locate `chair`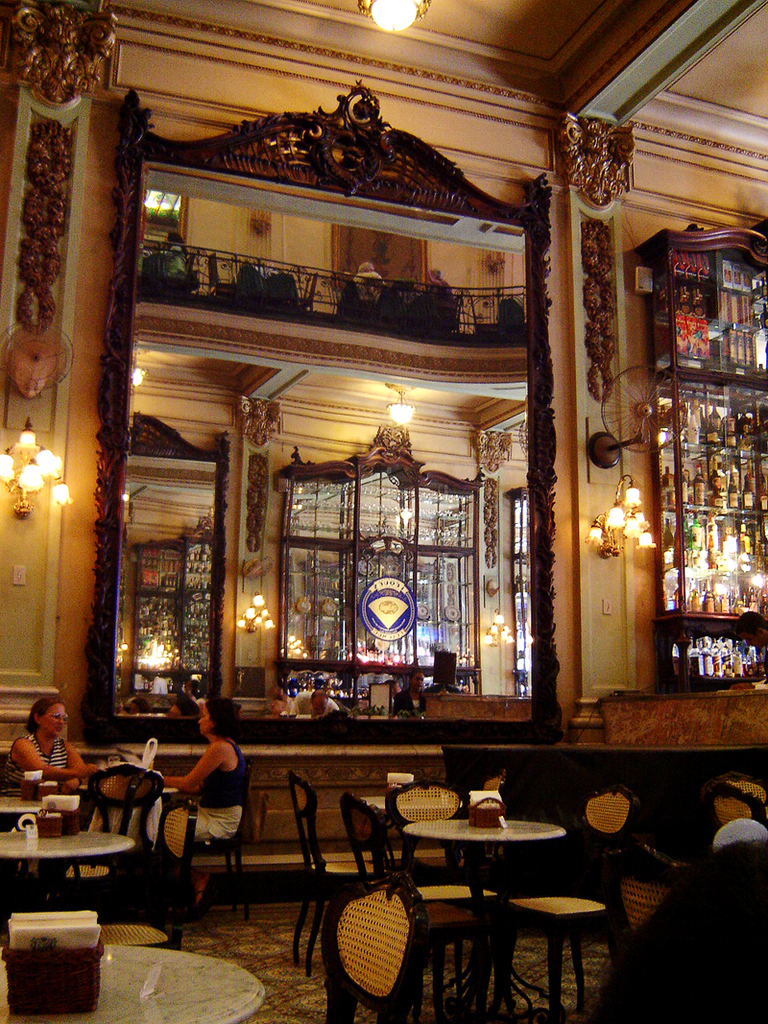
<bbox>186, 757, 265, 918</bbox>
